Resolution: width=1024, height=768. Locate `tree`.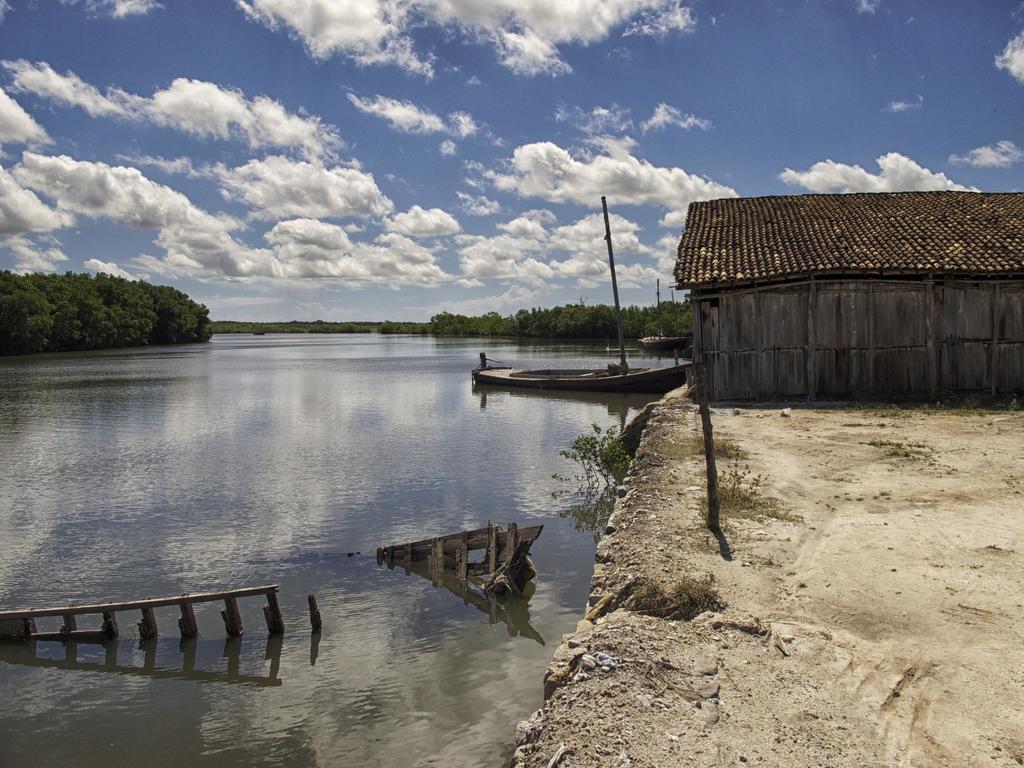
433, 294, 690, 342.
